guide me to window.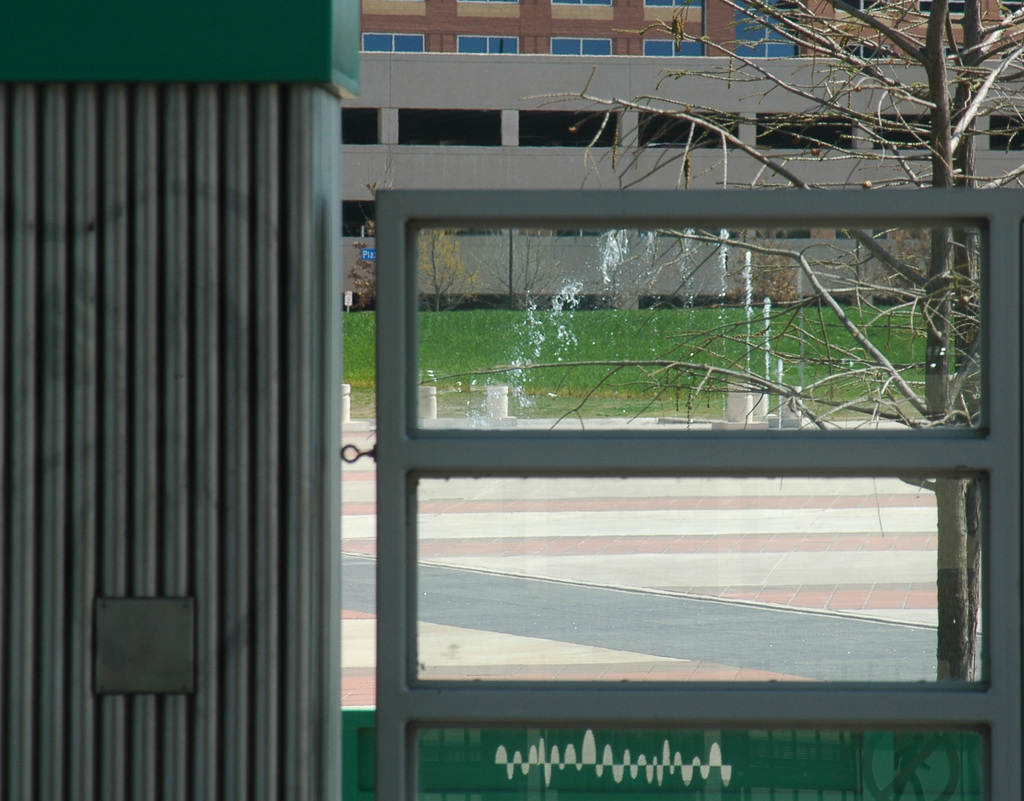
Guidance: detection(457, 35, 519, 54).
